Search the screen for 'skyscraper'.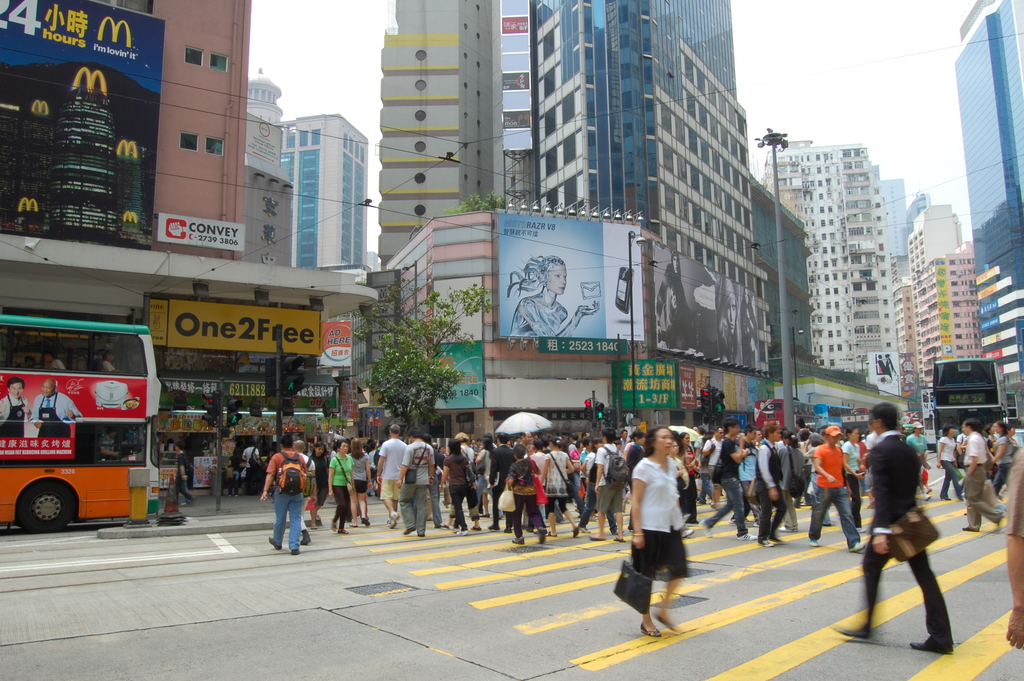
Found at <region>272, 111, 368, 271</region>.
